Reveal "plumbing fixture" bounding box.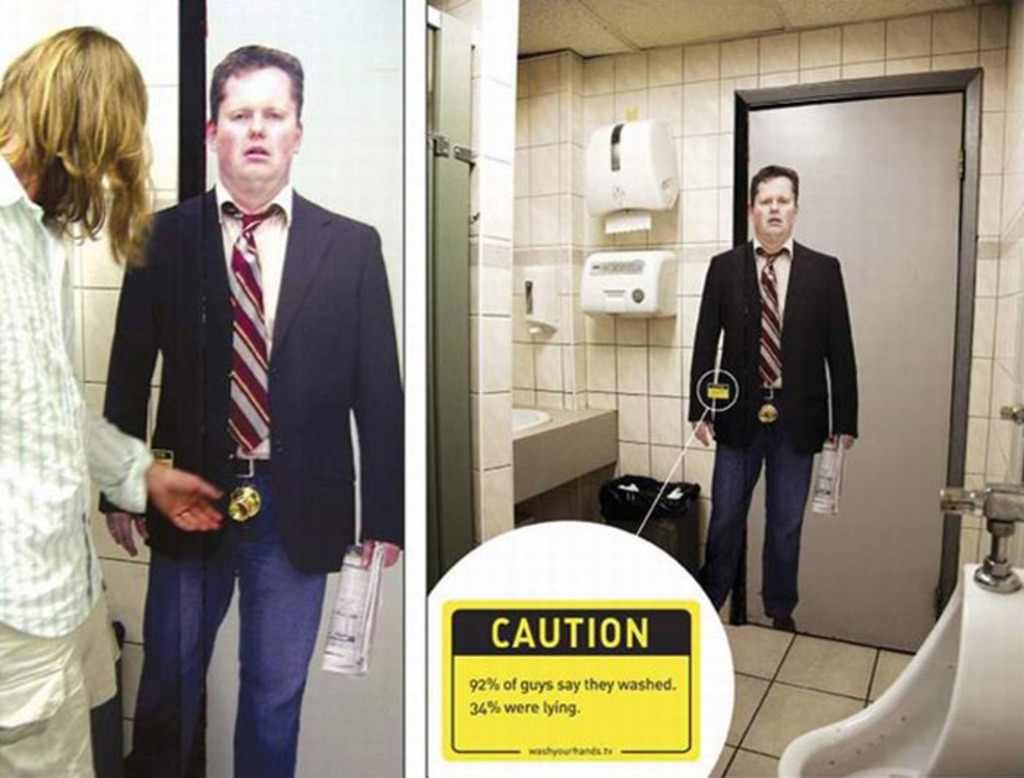
Revealed: [left=935, top=478, right=1023, bottom=597].
